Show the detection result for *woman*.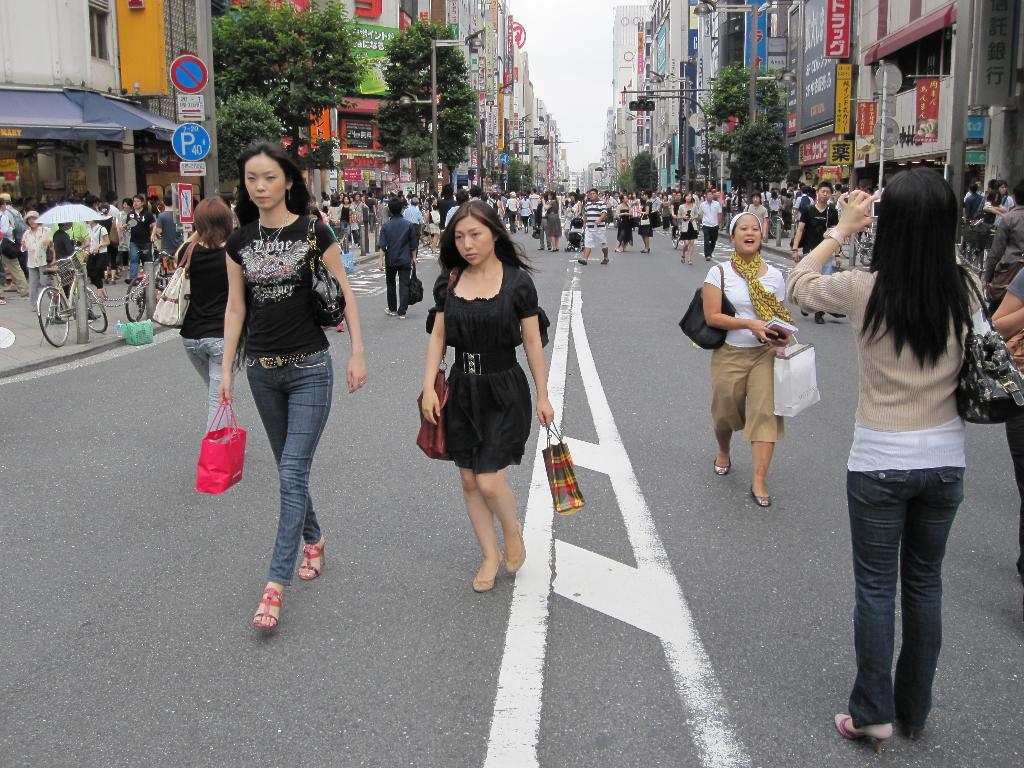
{"x1": 659, "y1": 196, "x2": 670, "y2": 230}.
